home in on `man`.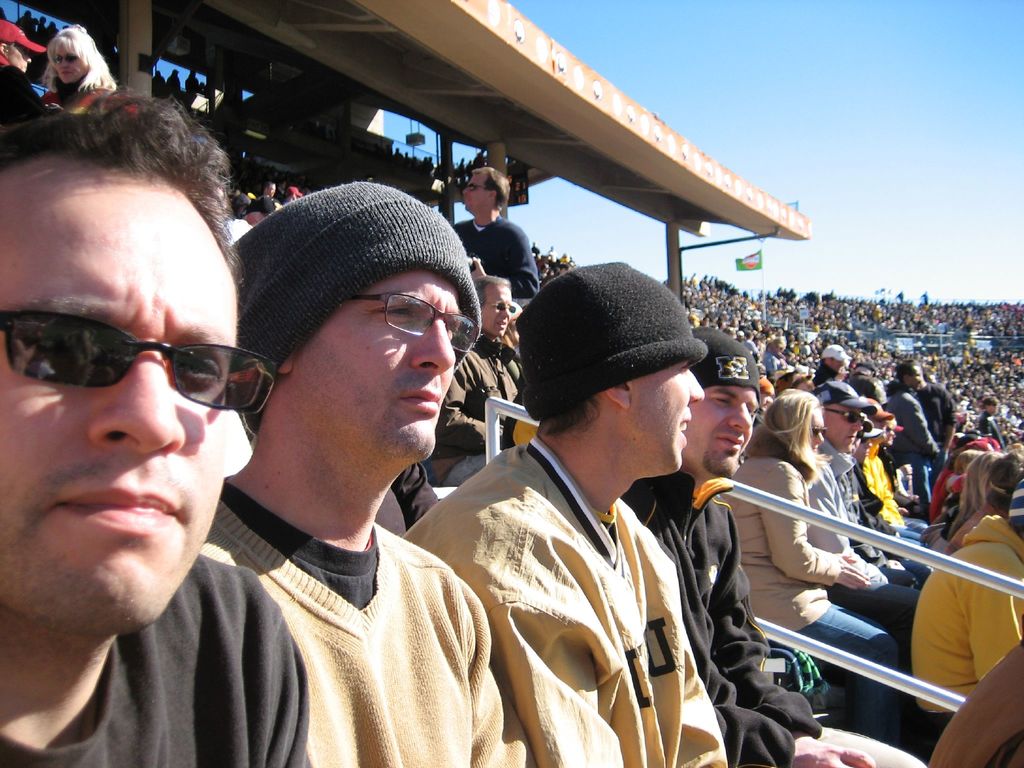
Homed in at 613, 318, 931, 767.
